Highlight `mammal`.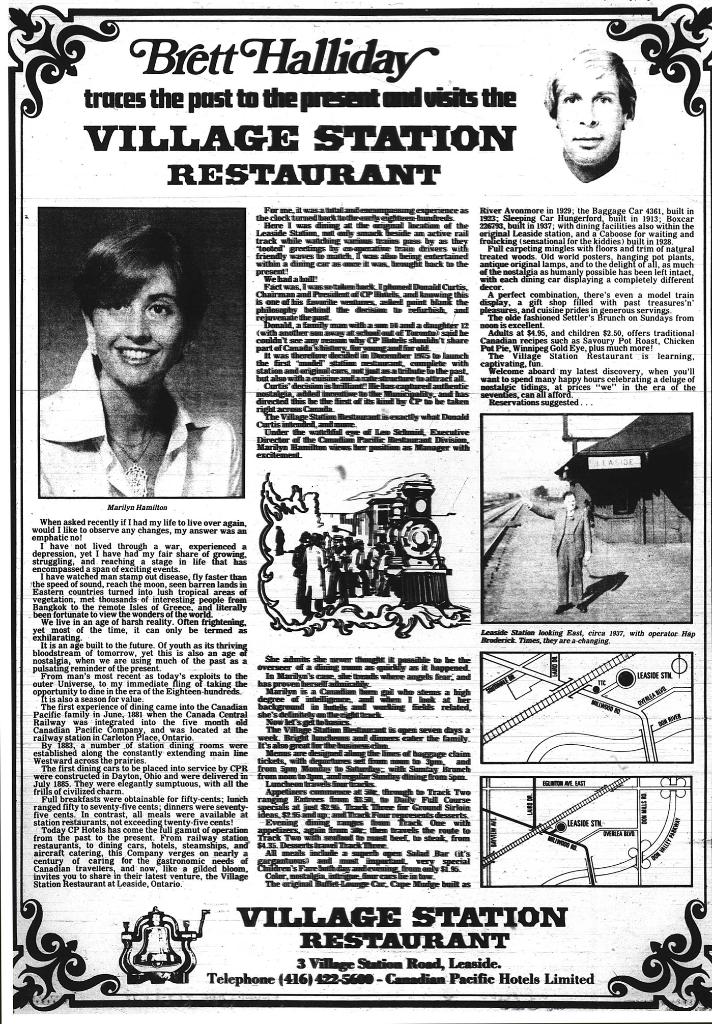
Highlighted region: (527, 491, 600, 614).
